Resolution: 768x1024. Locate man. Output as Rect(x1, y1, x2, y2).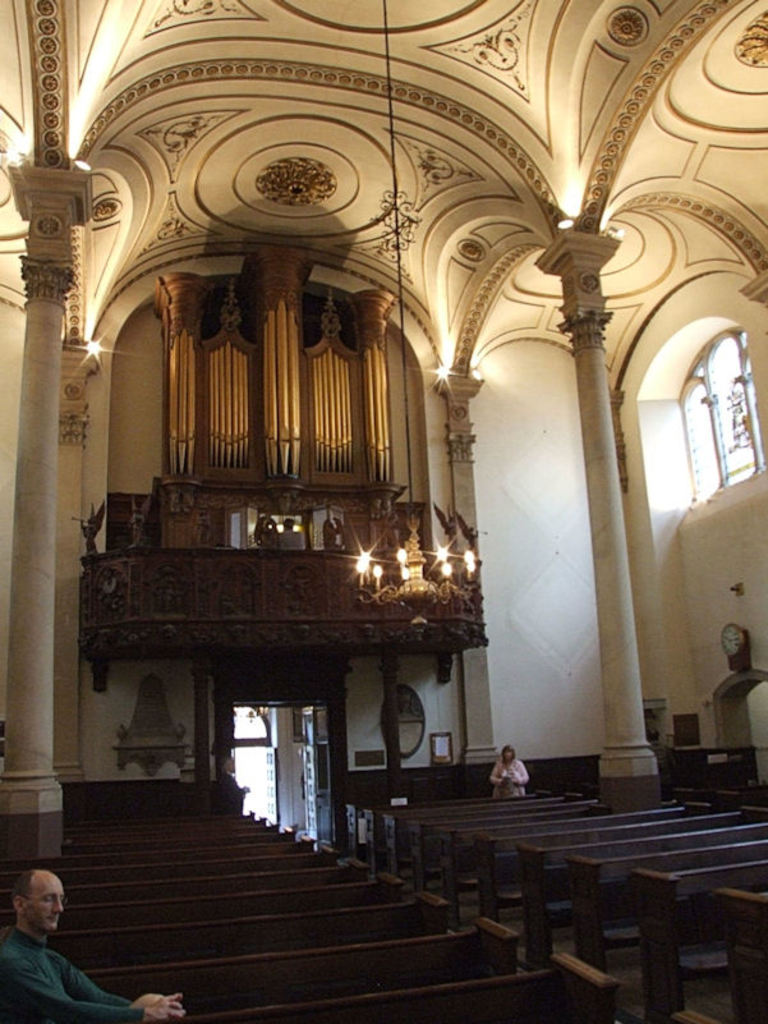
Rect(0, 867, 188, 1020).
